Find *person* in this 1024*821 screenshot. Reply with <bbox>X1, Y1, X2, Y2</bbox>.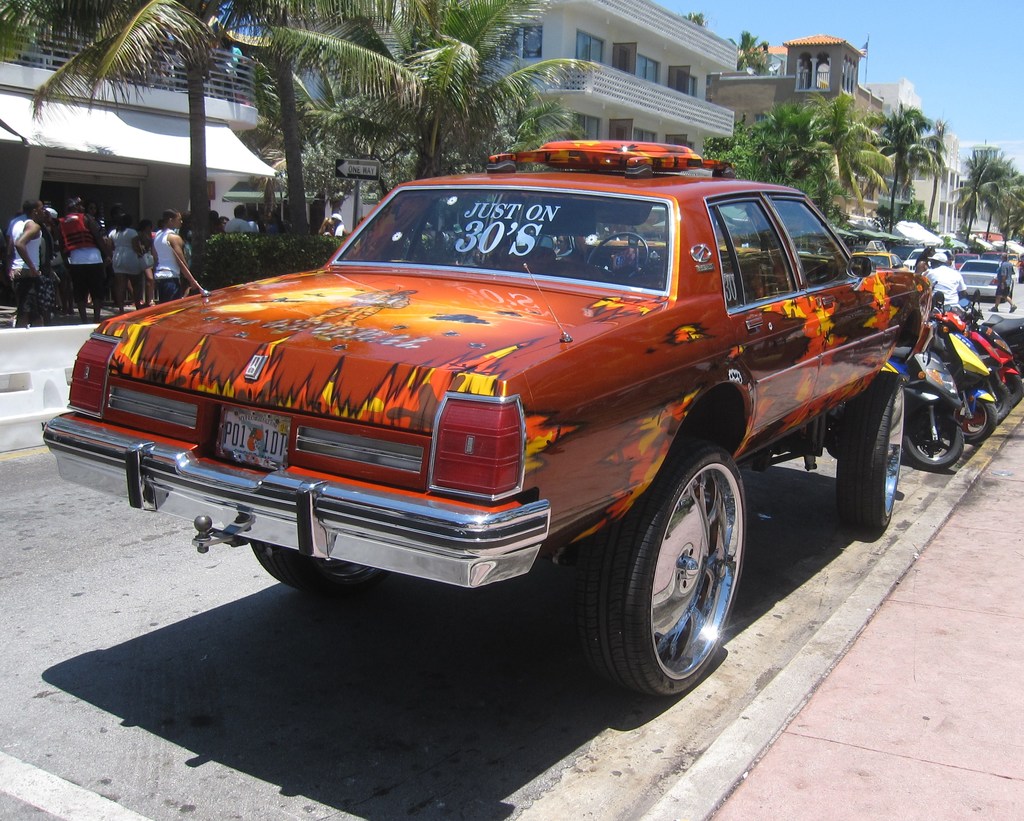
<bbox>988, 251, 1017, 311</bbox>.
